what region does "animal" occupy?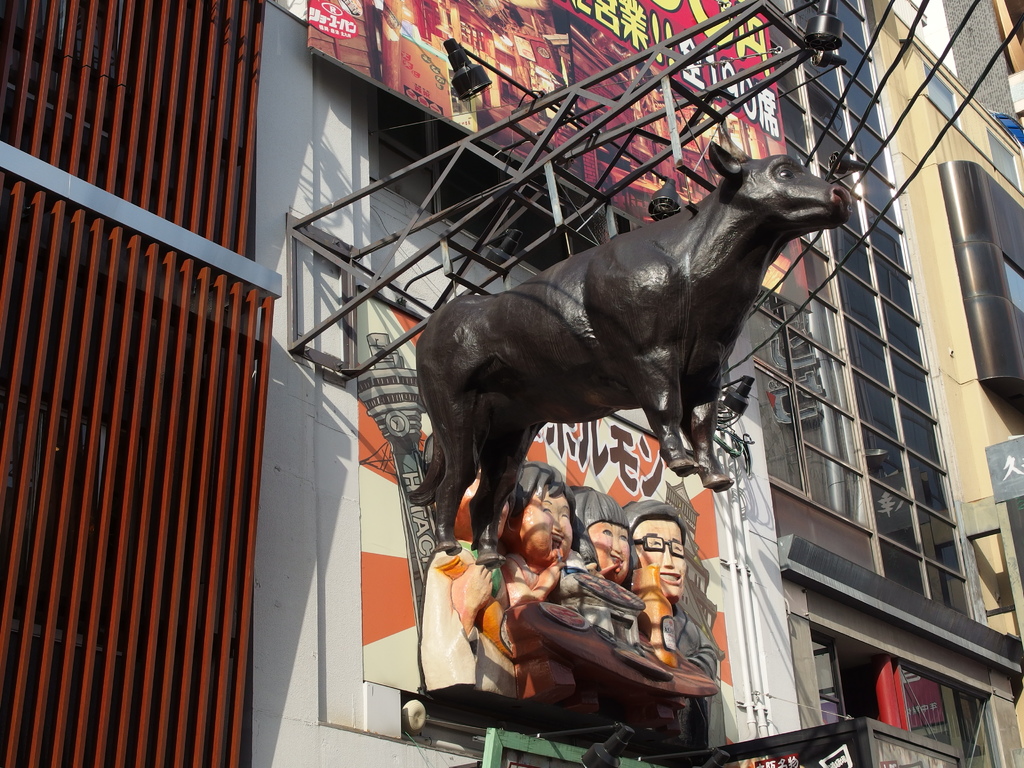
rect(410, 140, 851, 570).
